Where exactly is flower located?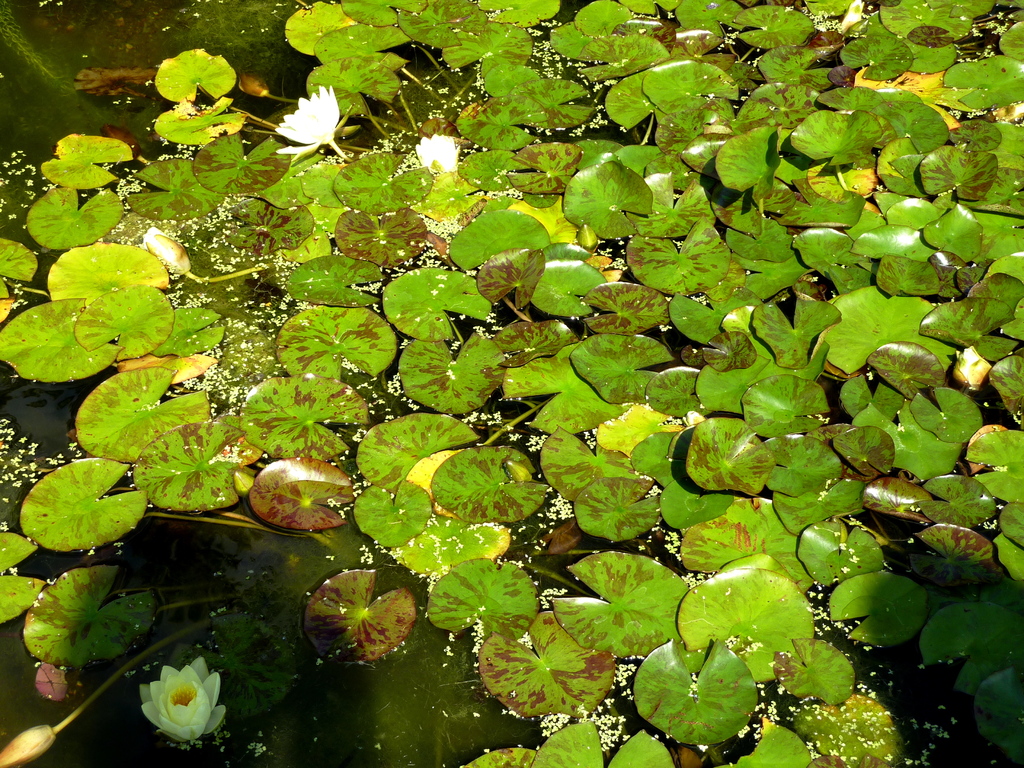
Its bounding box is (x1=138, y1=656, x2=225, y2=743).
